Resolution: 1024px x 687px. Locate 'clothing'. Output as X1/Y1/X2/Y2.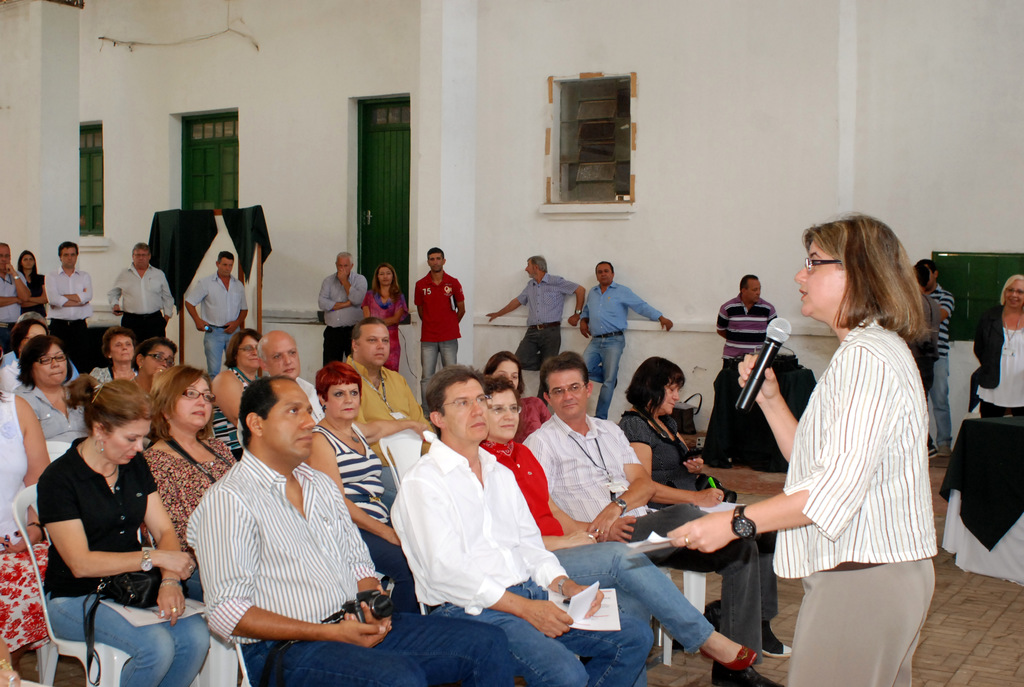
424/342/461/407.
